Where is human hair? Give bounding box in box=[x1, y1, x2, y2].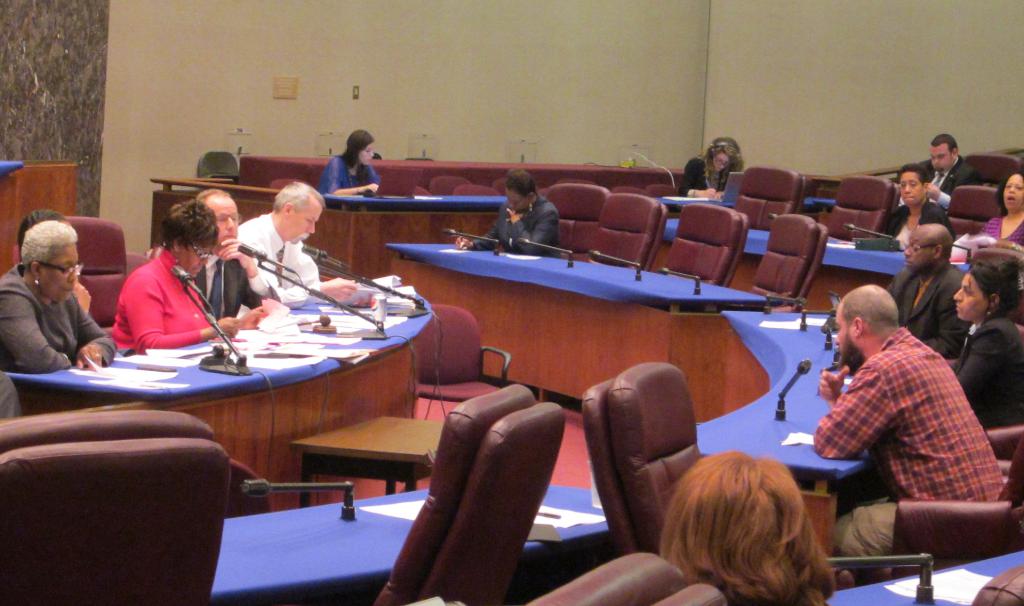
box=[700, 133, 740, 193].
